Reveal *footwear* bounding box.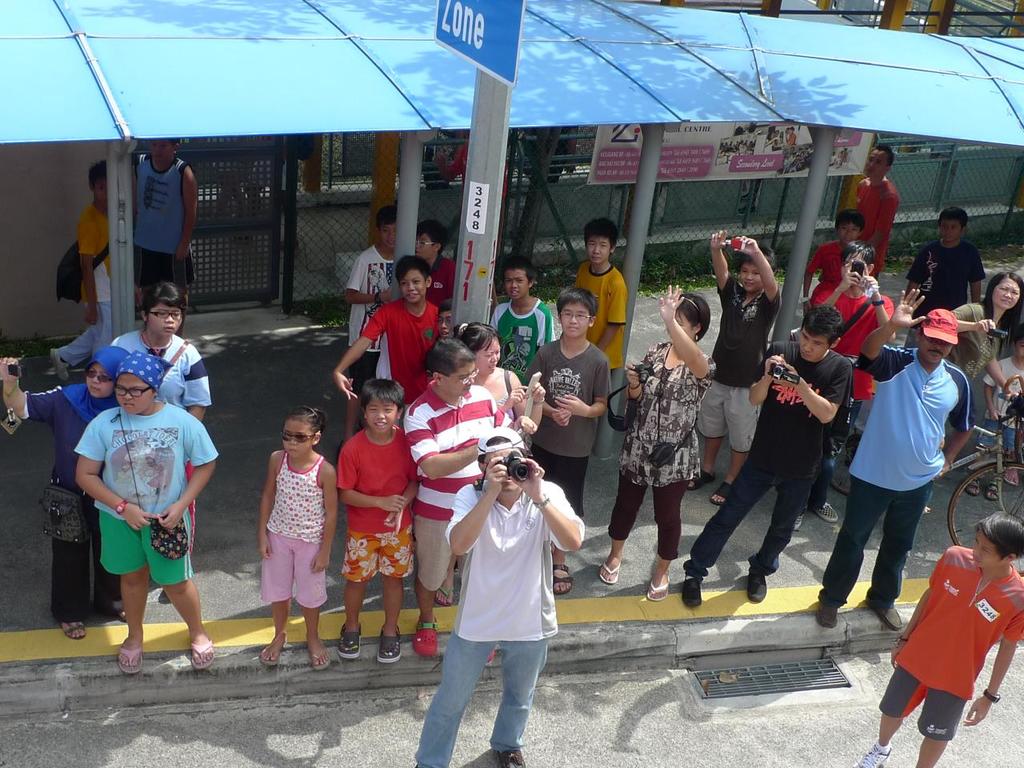
Revealed: {"x1": 554, "y1": 562, "x2": 580, "y2": 594}.
